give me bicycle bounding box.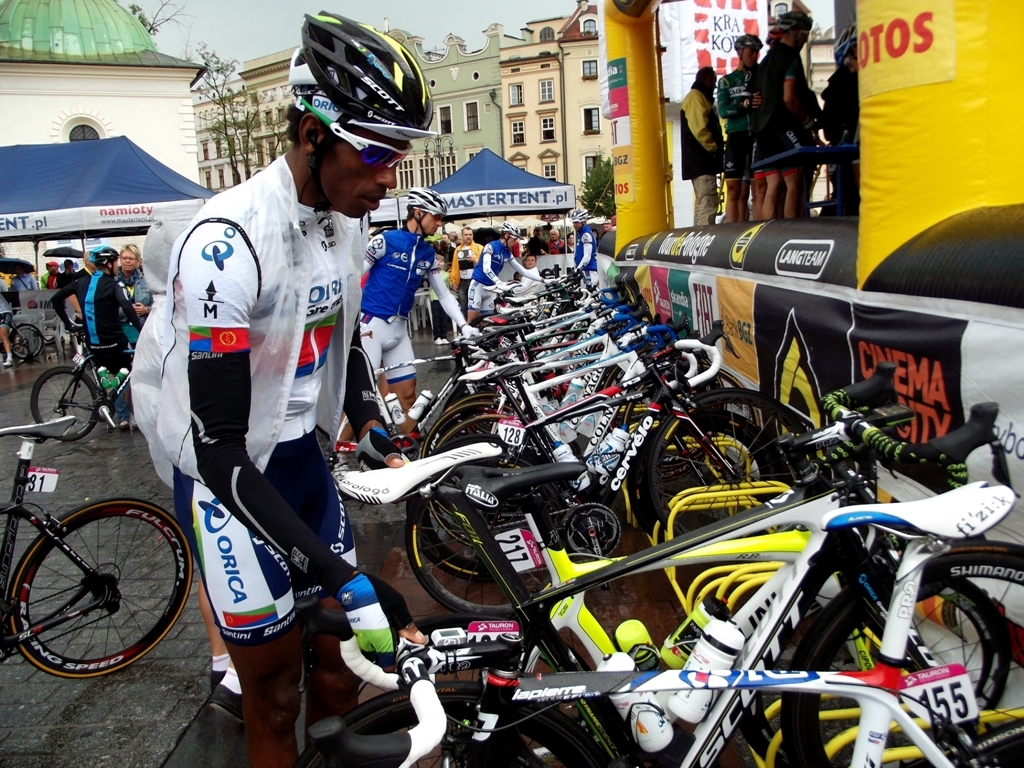
box(23, 340, 162, 438).
